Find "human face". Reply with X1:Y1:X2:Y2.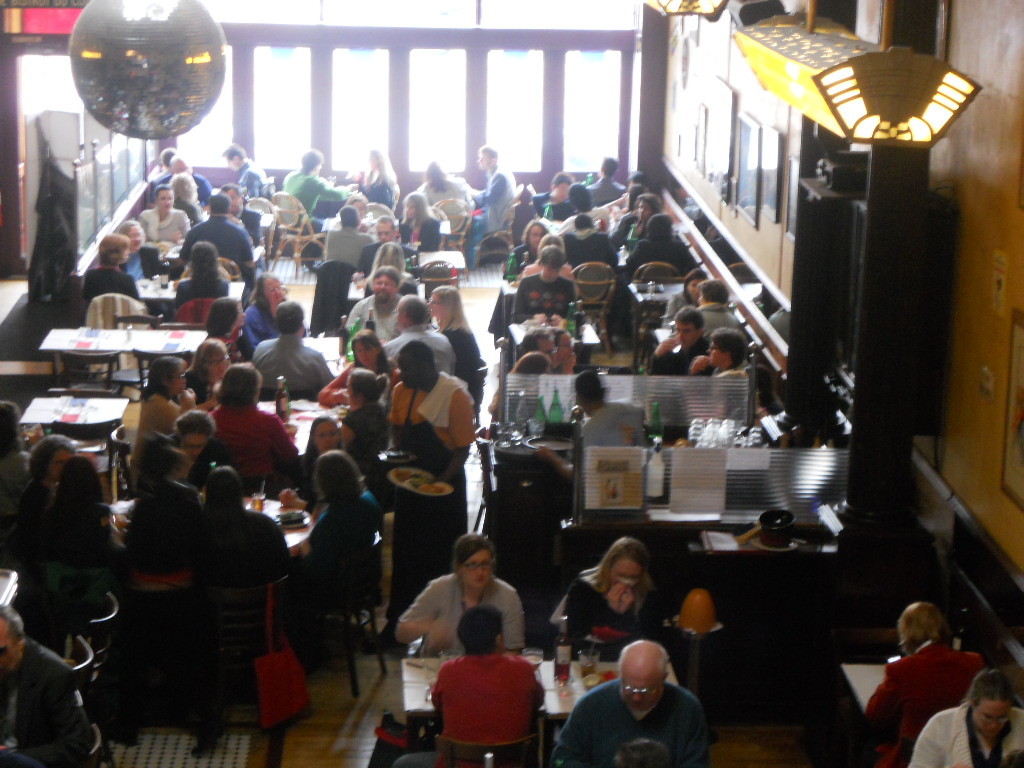
532:224:543:243.
